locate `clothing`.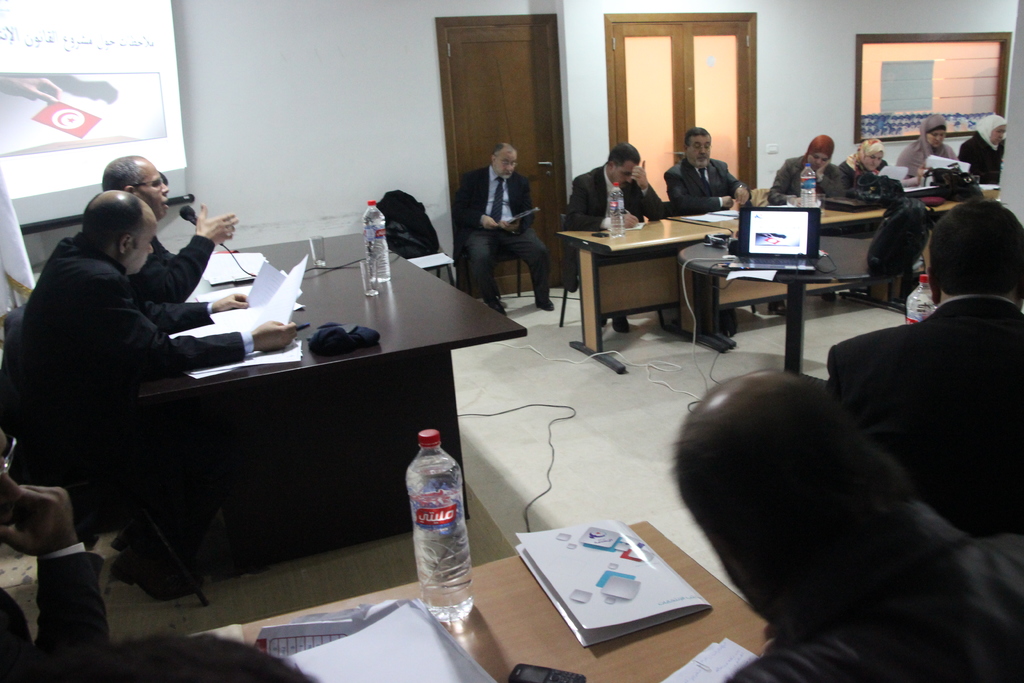
Bounding box: detection(767, 132, 847, 204).
